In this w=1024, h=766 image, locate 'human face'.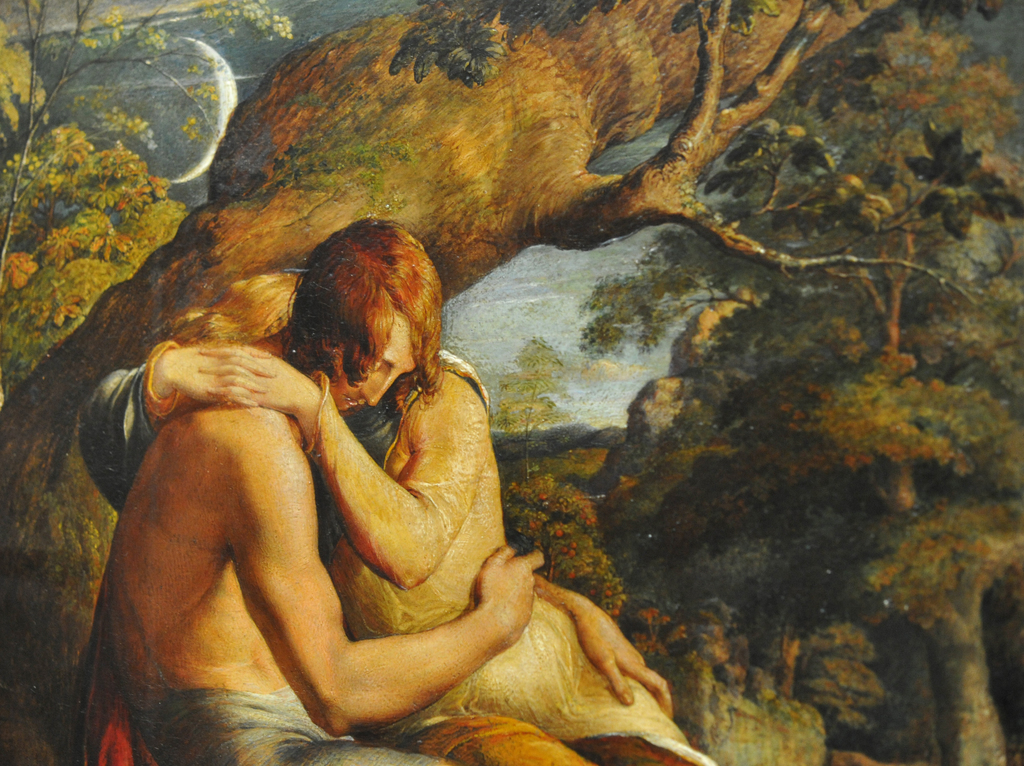
Bounding box: box(330, 327, 419, 409).
